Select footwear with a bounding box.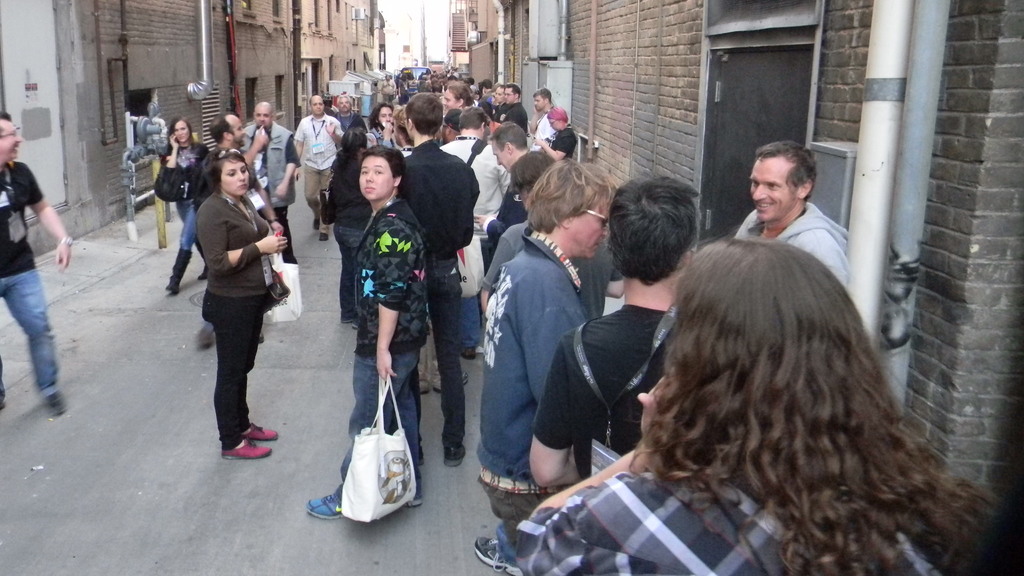
303, 494, 346, 520.
